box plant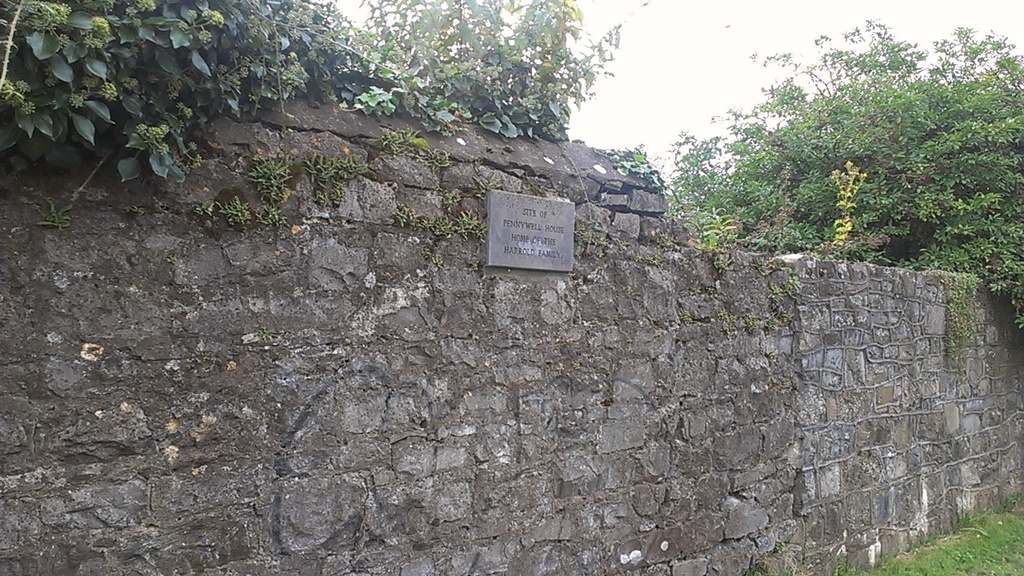
{"x1": 781, "y1": 266, "x2": 799, "y2": 306}
